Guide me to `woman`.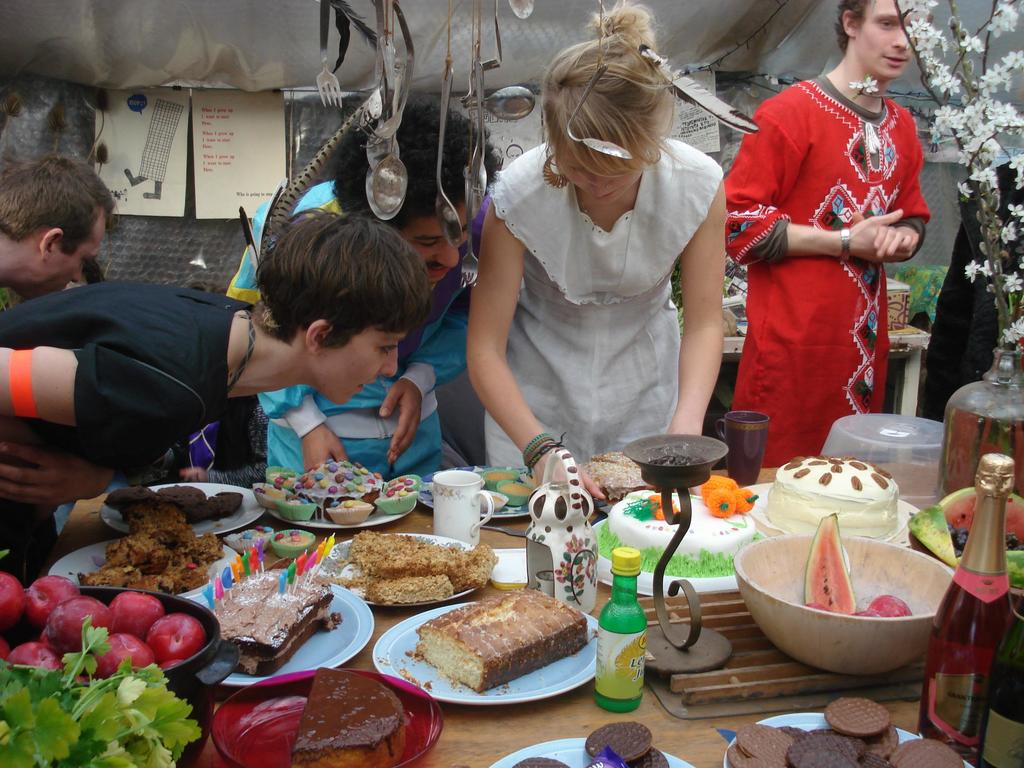
Guidance: {"left": 0, "top": 204, "right": 435, "bottom": 589}.
